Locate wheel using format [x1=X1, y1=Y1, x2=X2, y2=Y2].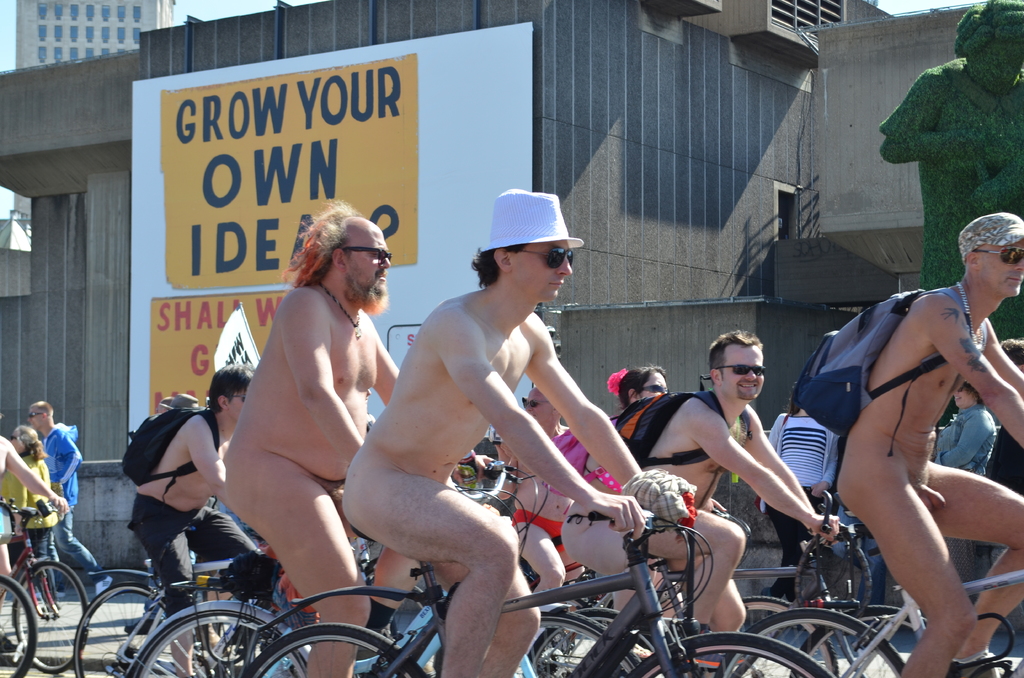
[x1=524, y1=613, x2=657, y2=677].
